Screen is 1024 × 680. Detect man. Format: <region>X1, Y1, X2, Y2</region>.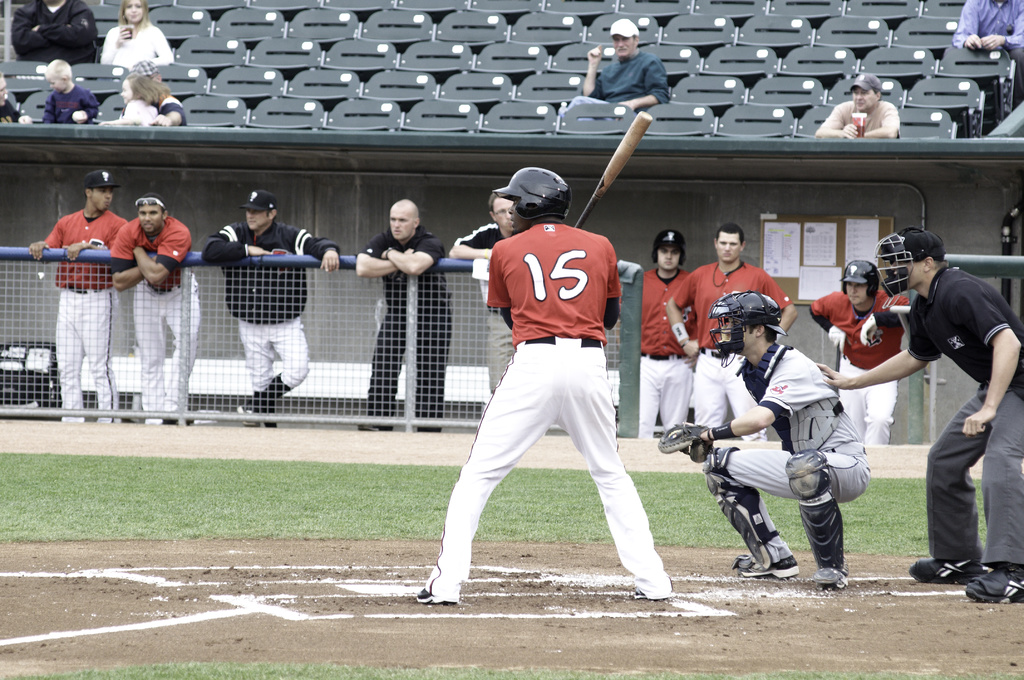
<region>104, 192, 193, 428</region>.
